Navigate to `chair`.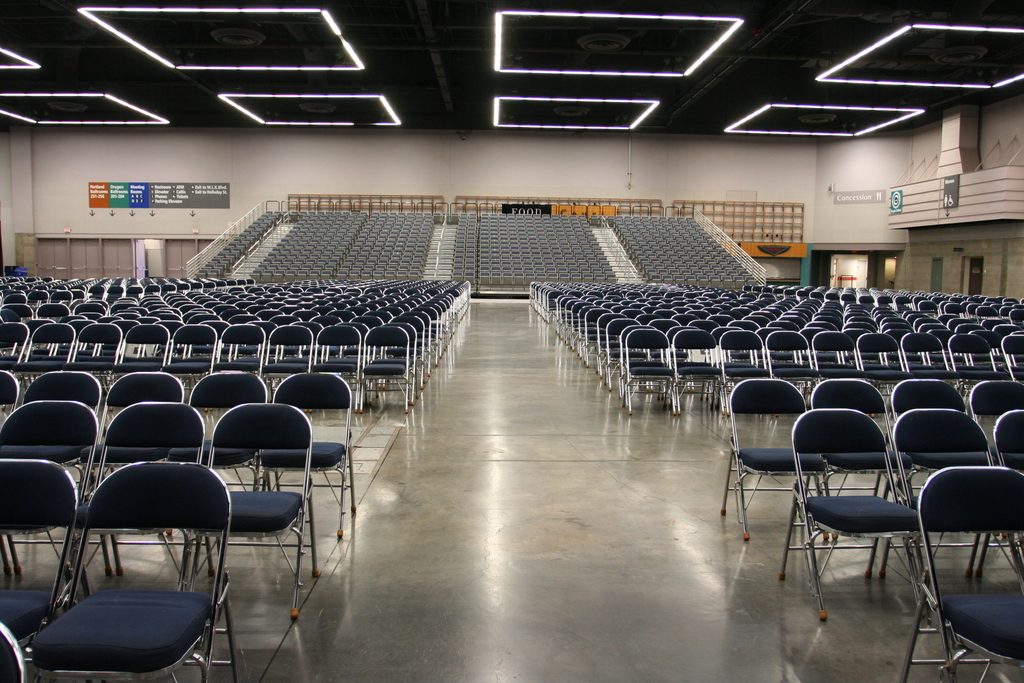
Navigation target: 171,327,225,374.
